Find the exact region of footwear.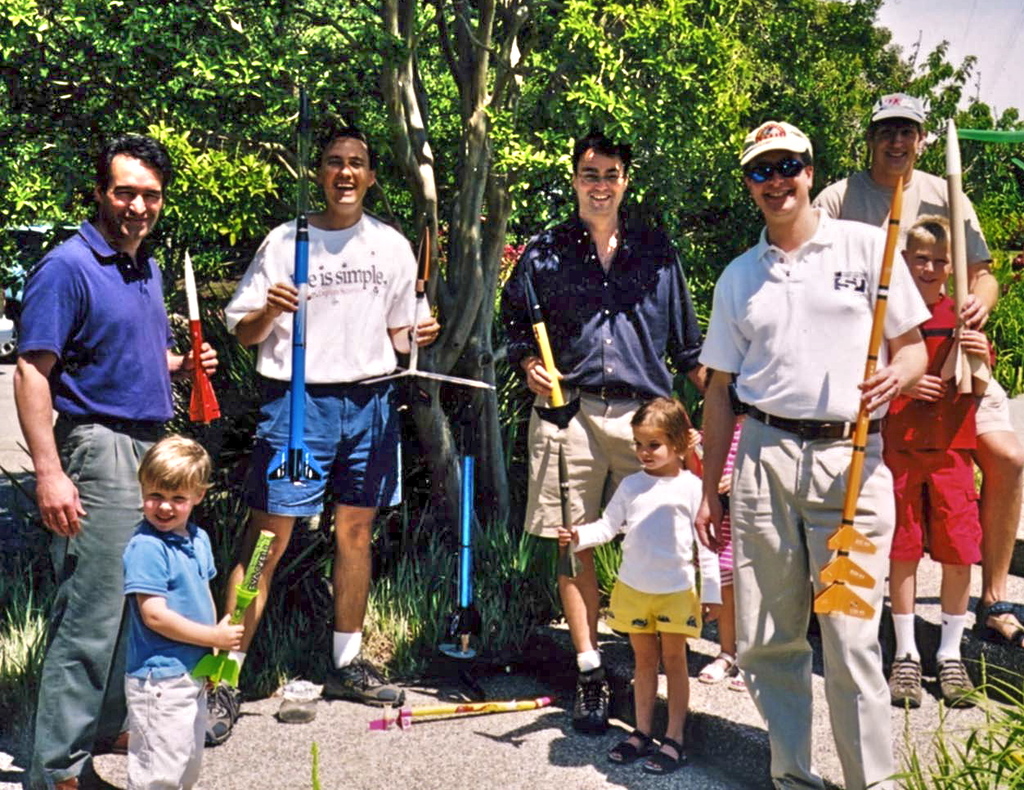
Exact region: 608,729,657,761.
